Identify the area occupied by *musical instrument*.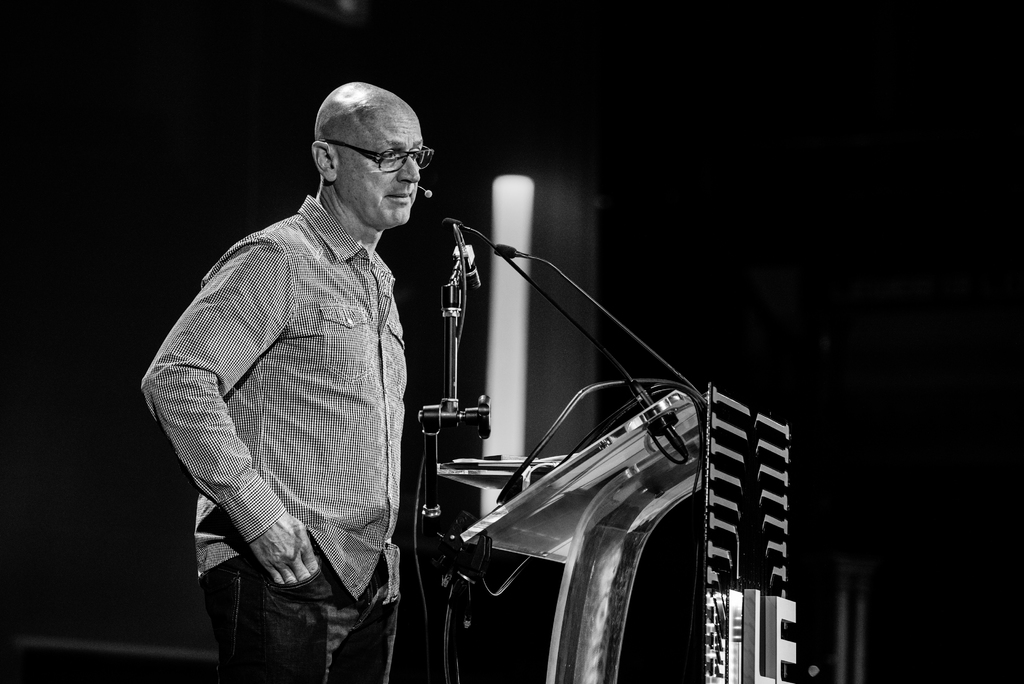
Area: bbox=(441, 441, 593, 498).
